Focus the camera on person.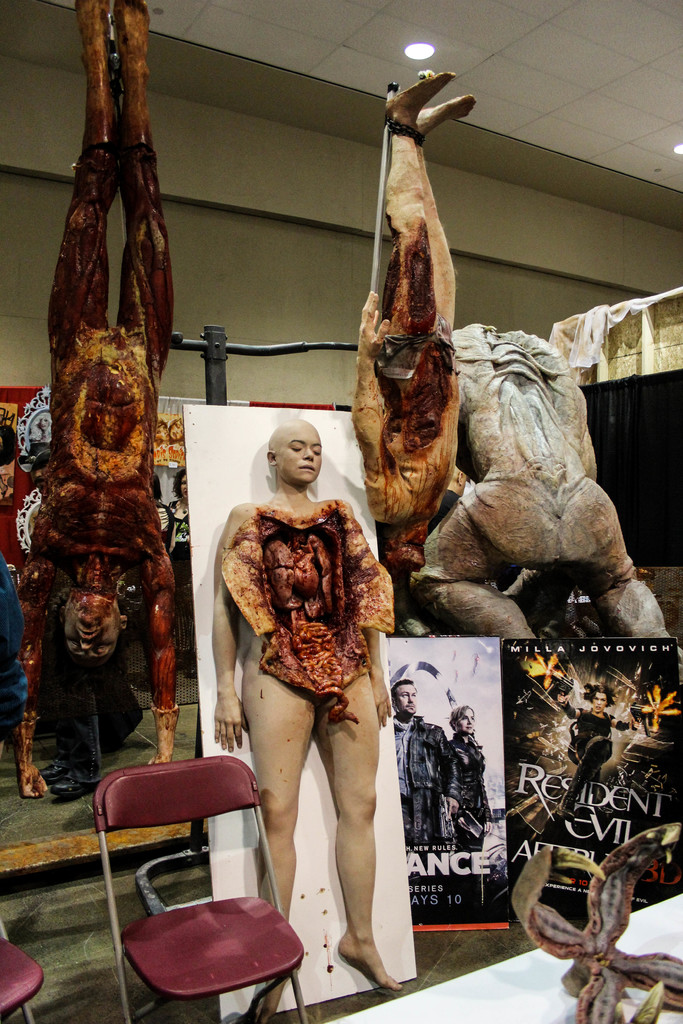
Focus region: box(544, 678, 650, 836).
